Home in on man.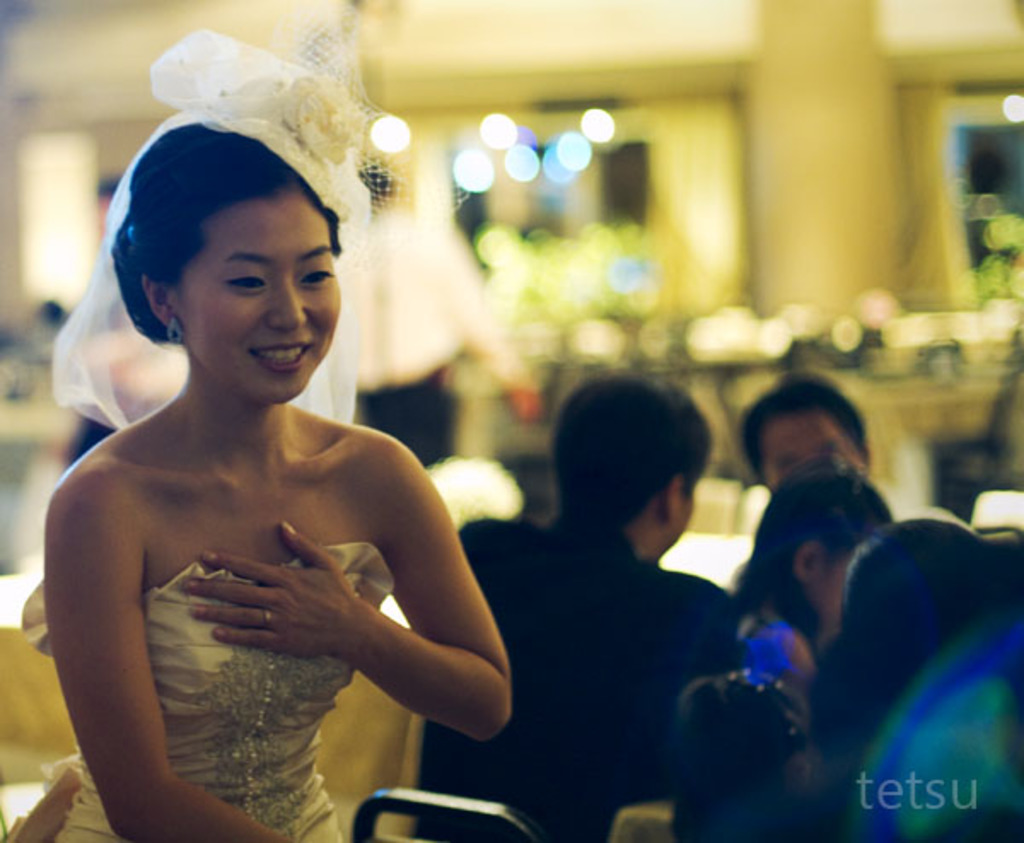
Homed in at rect(741, 365, 876, 490).
